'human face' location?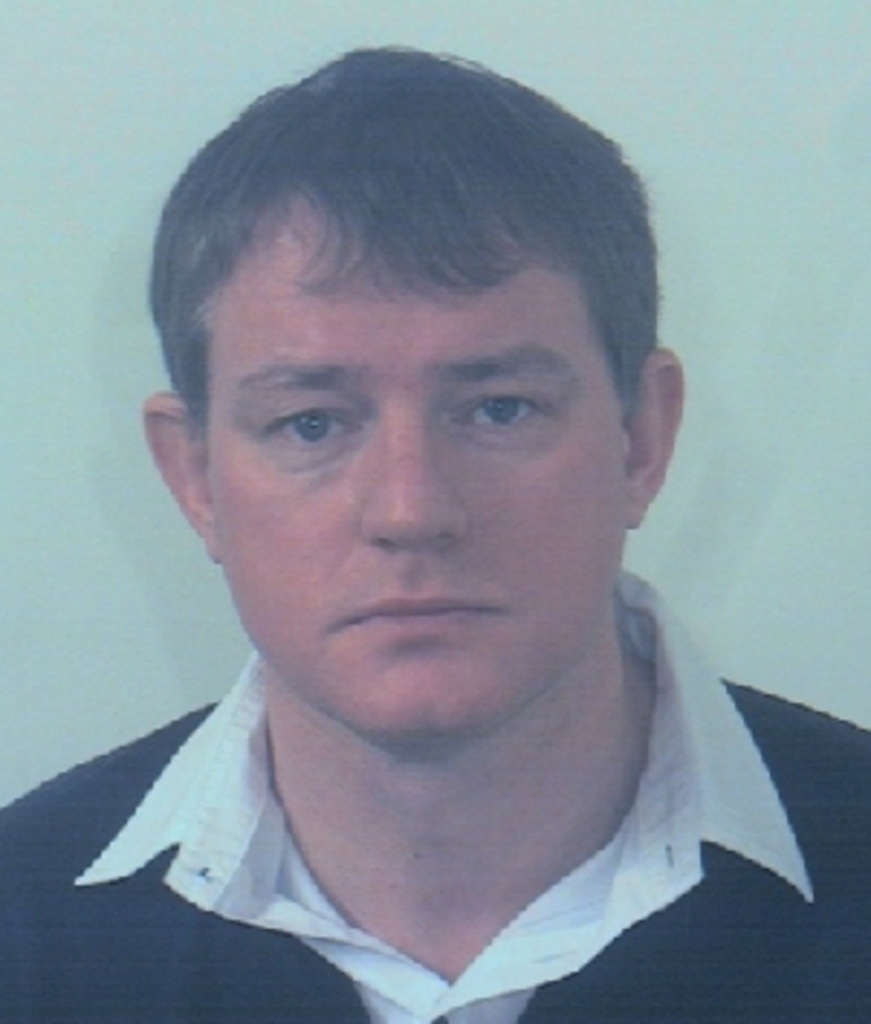
(x1=205, y1=231, x2=631, y2=738)
